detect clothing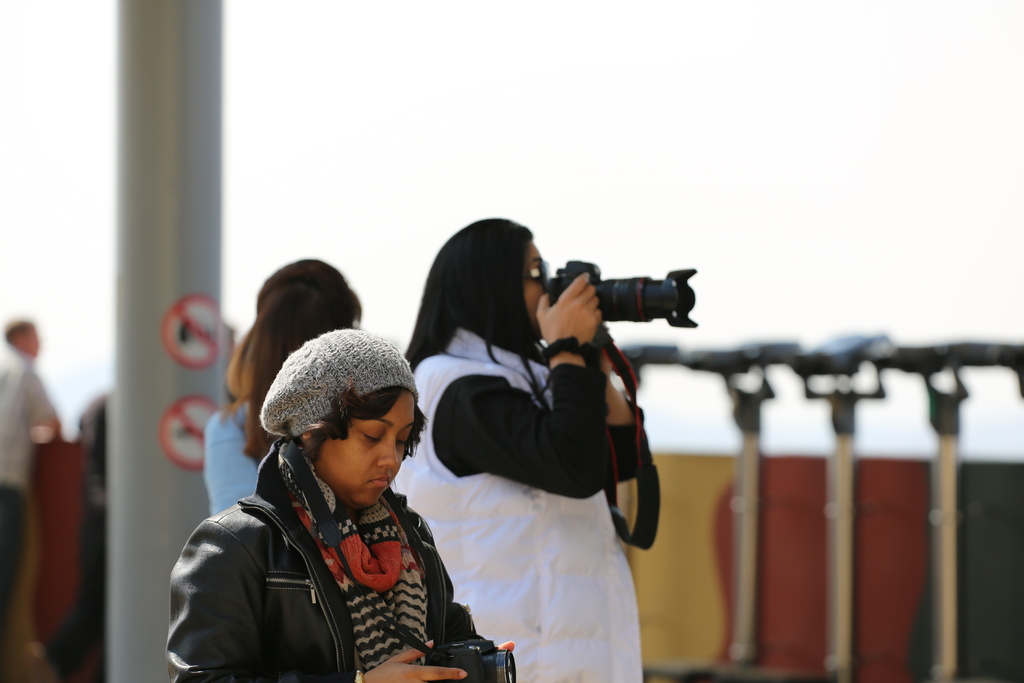
(44, 395, 113, 664)
